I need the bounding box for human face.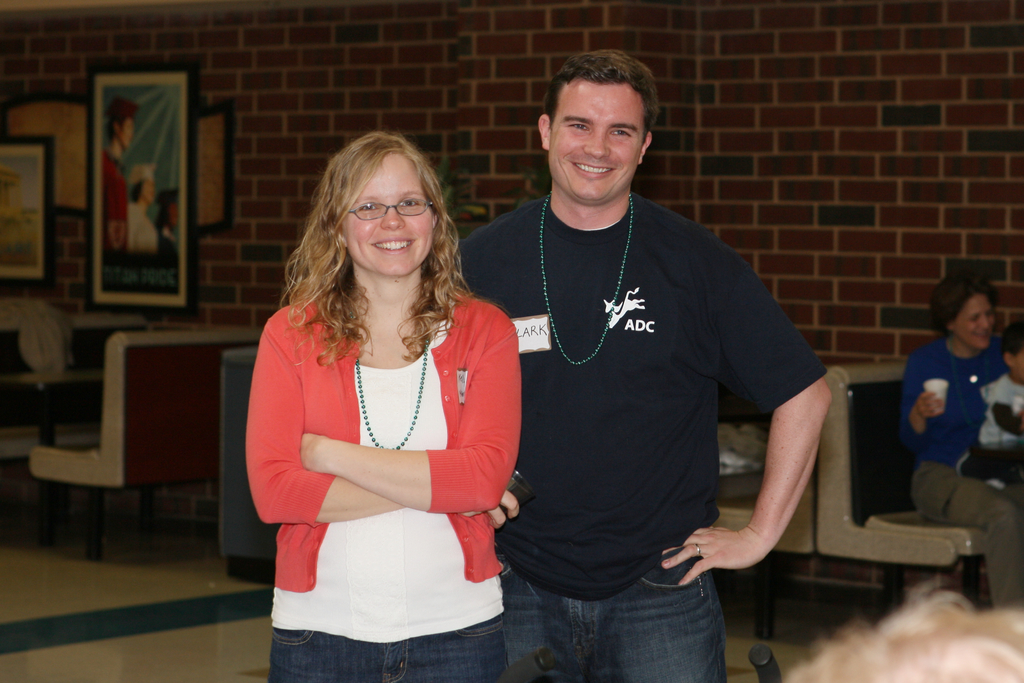
Here it is: region(118, 119, 133, 143).
